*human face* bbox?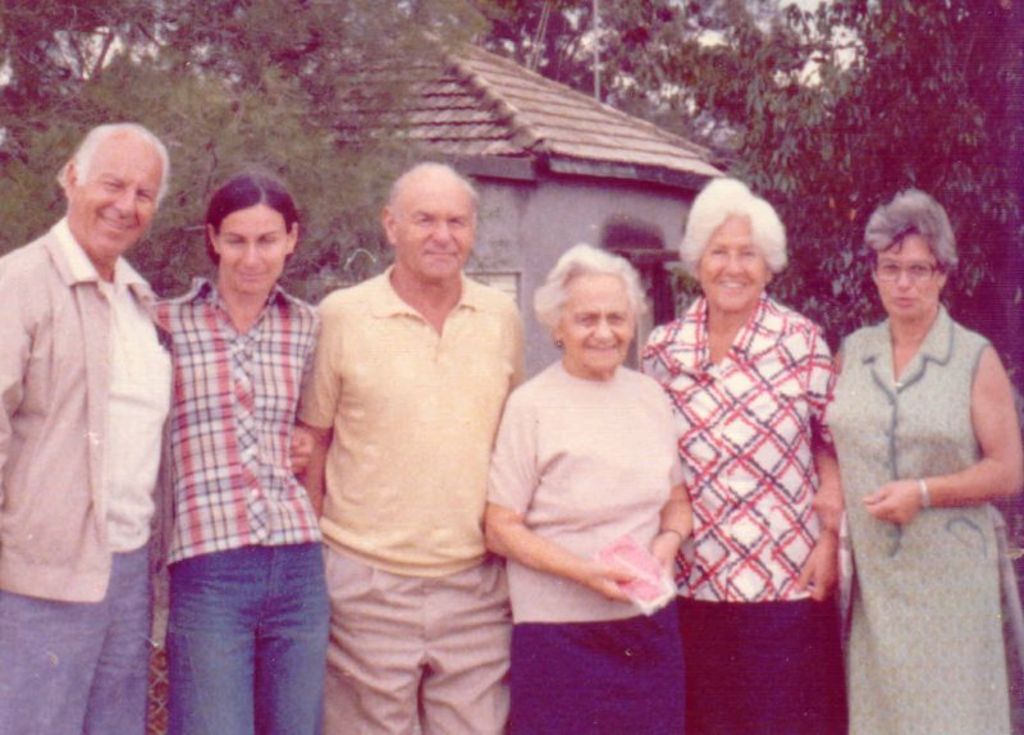
region(561, 278, 634, 373)
